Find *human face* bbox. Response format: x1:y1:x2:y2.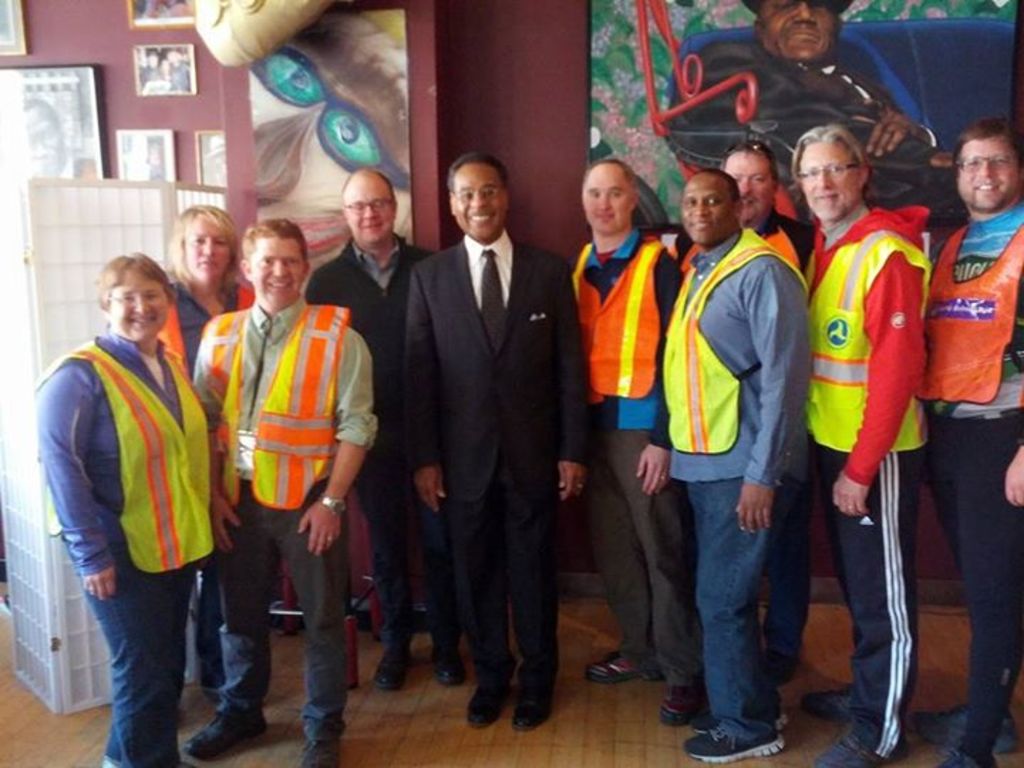
452:162:508:239.
